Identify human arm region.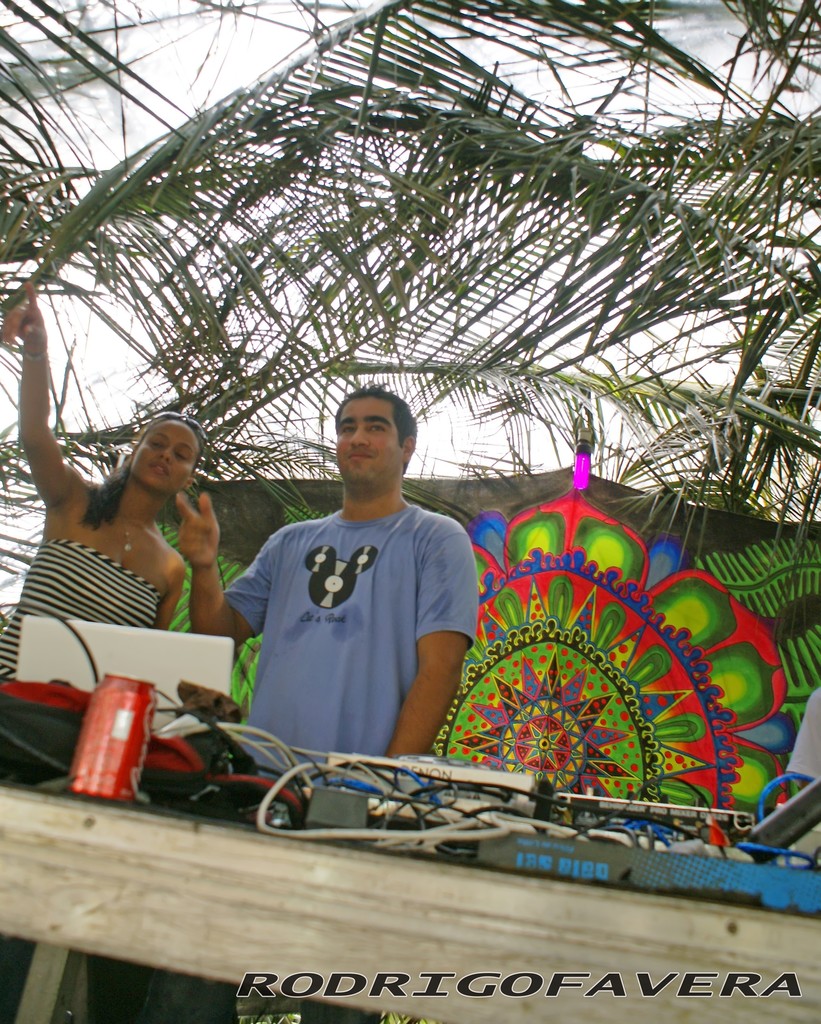
Region: (168, 483, 289, 655).
